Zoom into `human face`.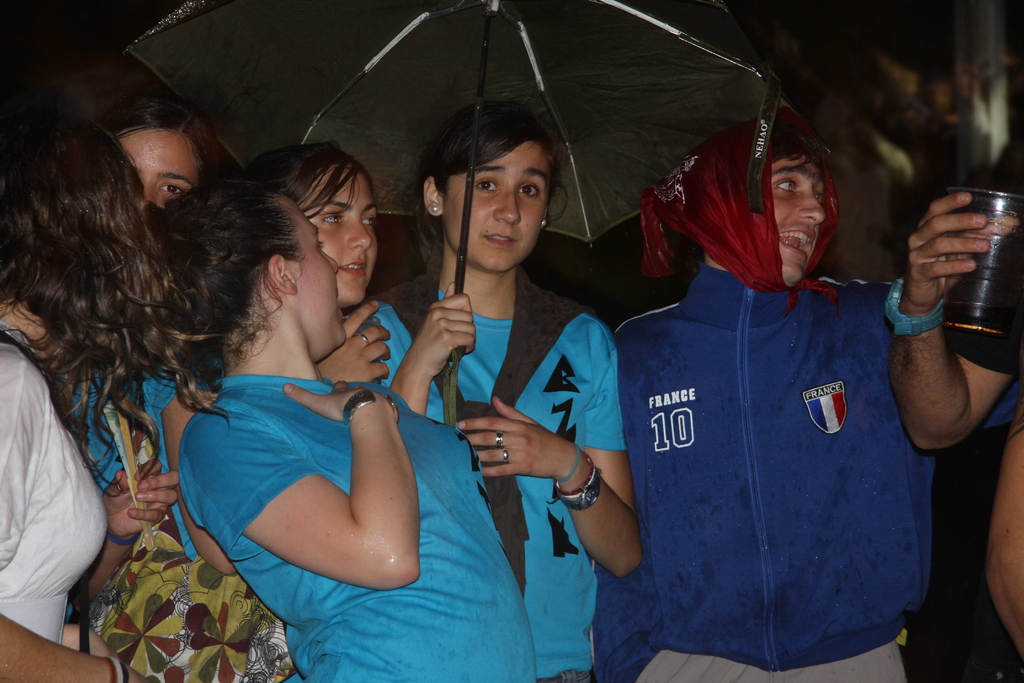
Zoom target: 441, 142, 547, 276.
